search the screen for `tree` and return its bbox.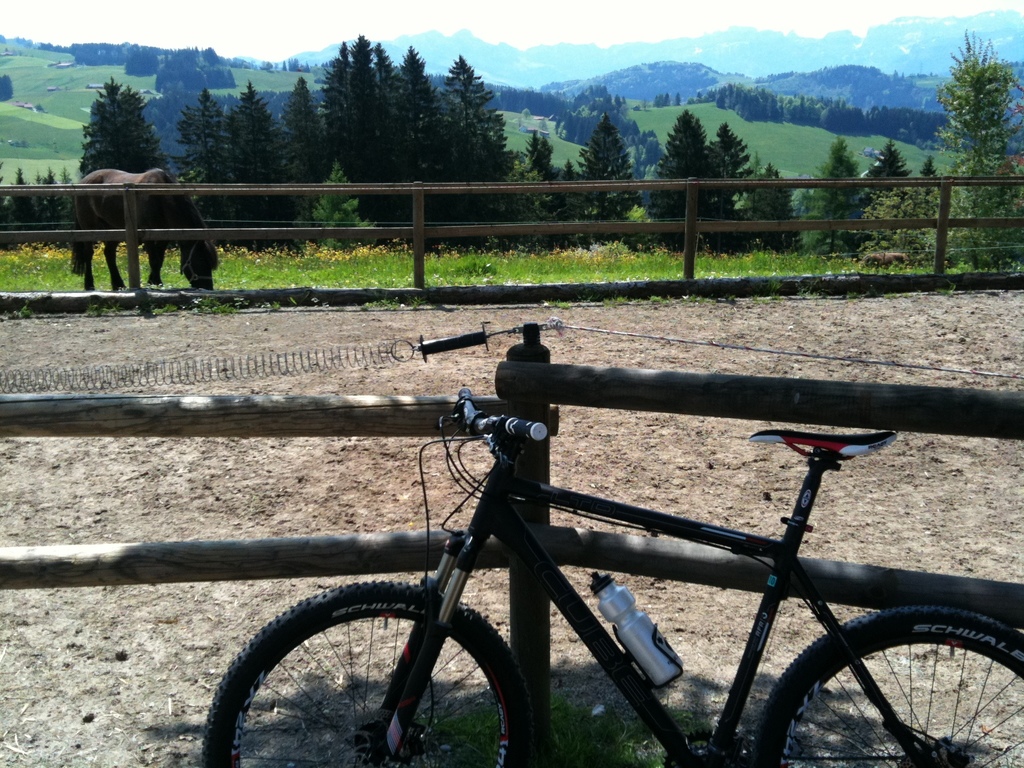
Found: <box>794,149,868,241</box>.
